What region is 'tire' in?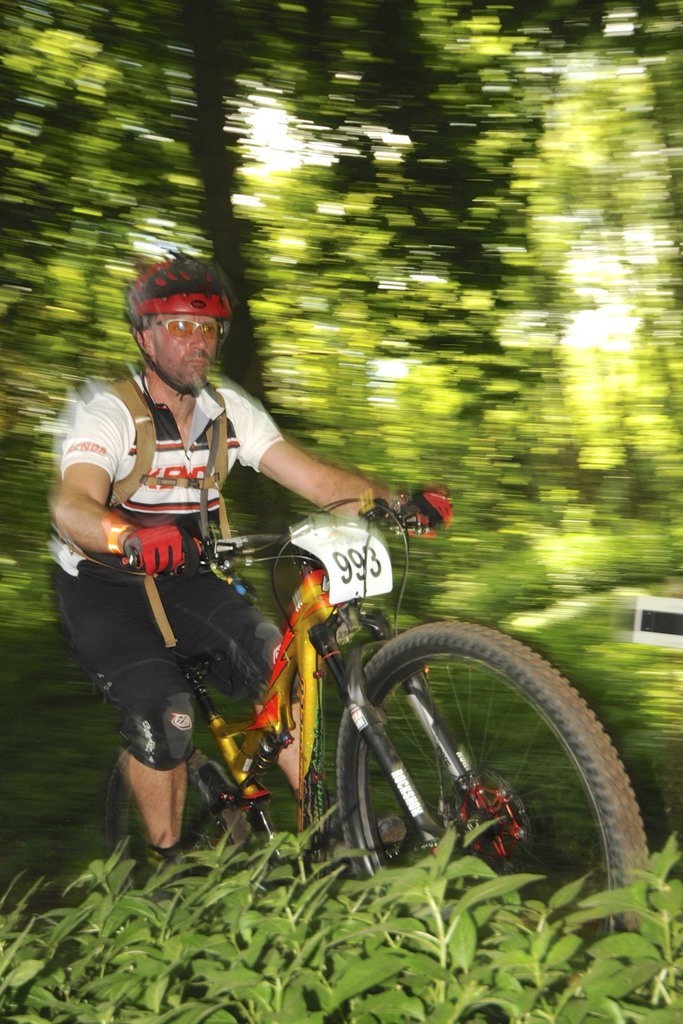
bbox=[338, 617, 657, 997].
